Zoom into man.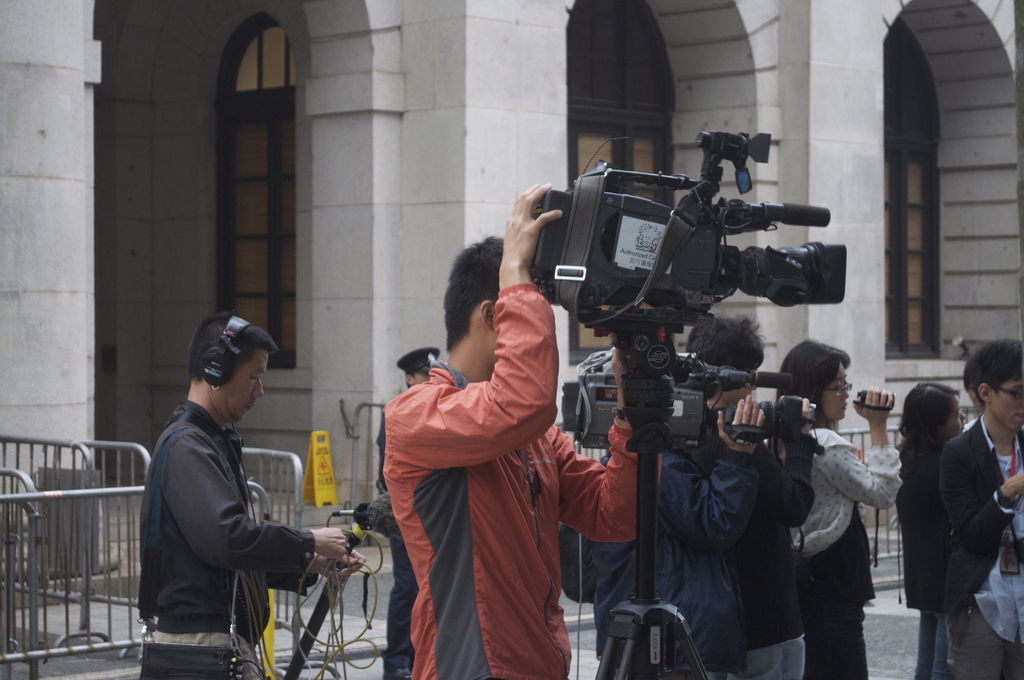
Zoom target: detection(591, 299, 755, 679).
